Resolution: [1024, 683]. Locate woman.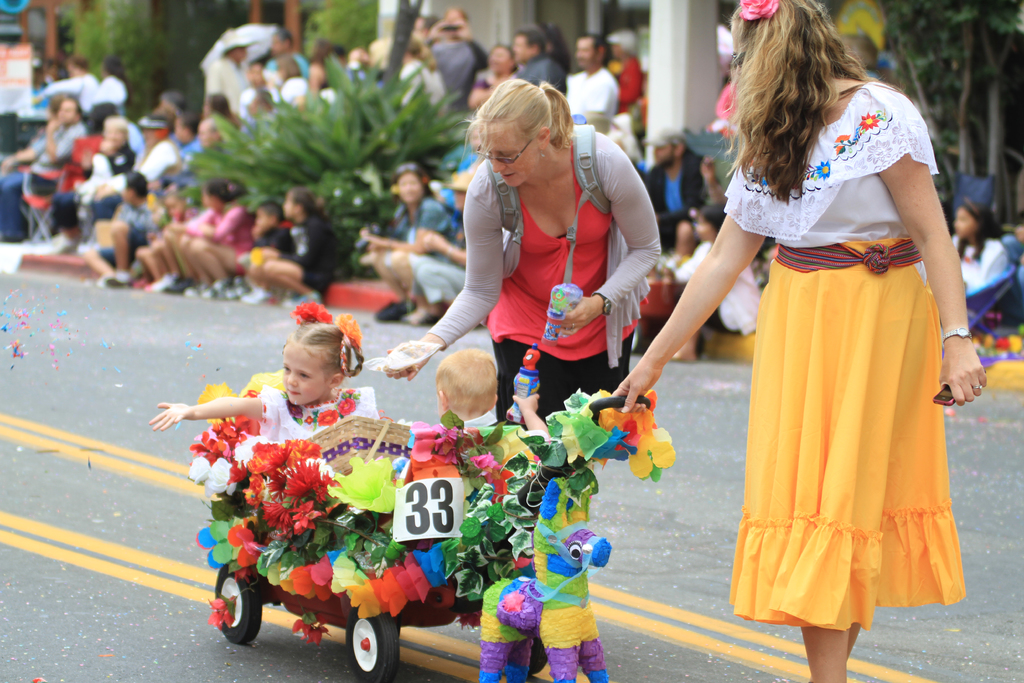
(610, 1, 989, 682).
